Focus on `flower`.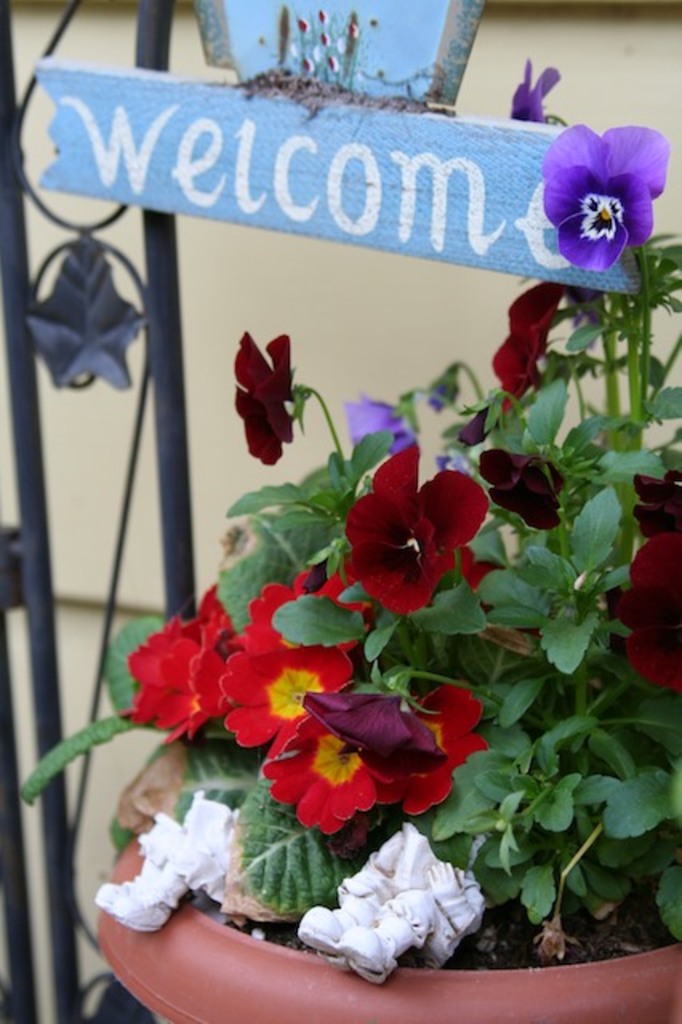
Focused at bbox(532, 115, 669, 274).
